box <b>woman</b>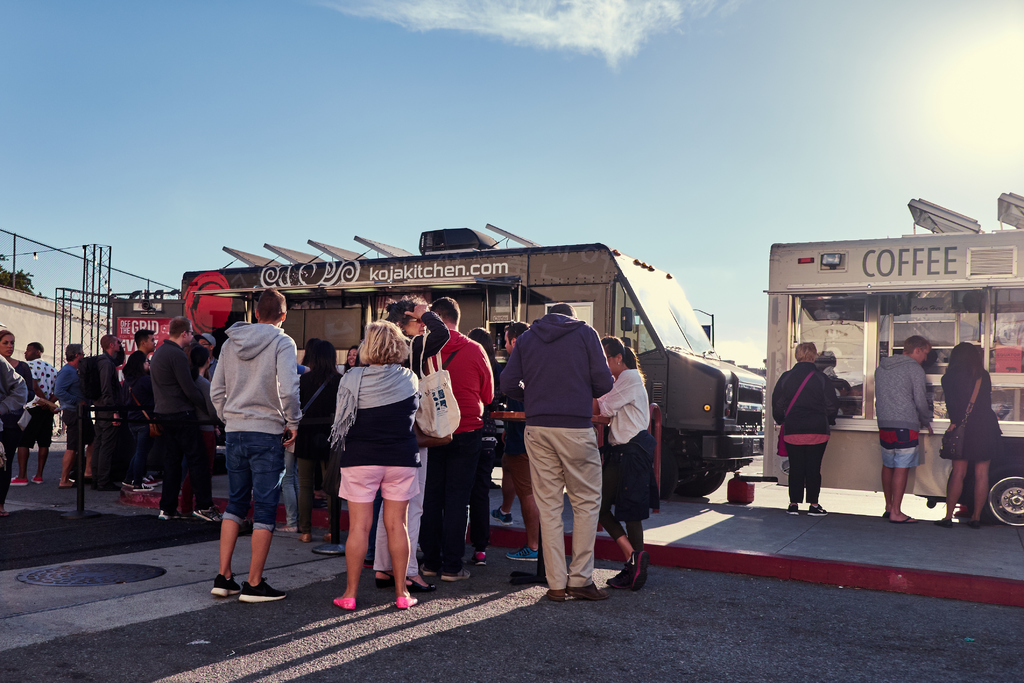
<bbox>586, 331, 656, 592</bbox>
